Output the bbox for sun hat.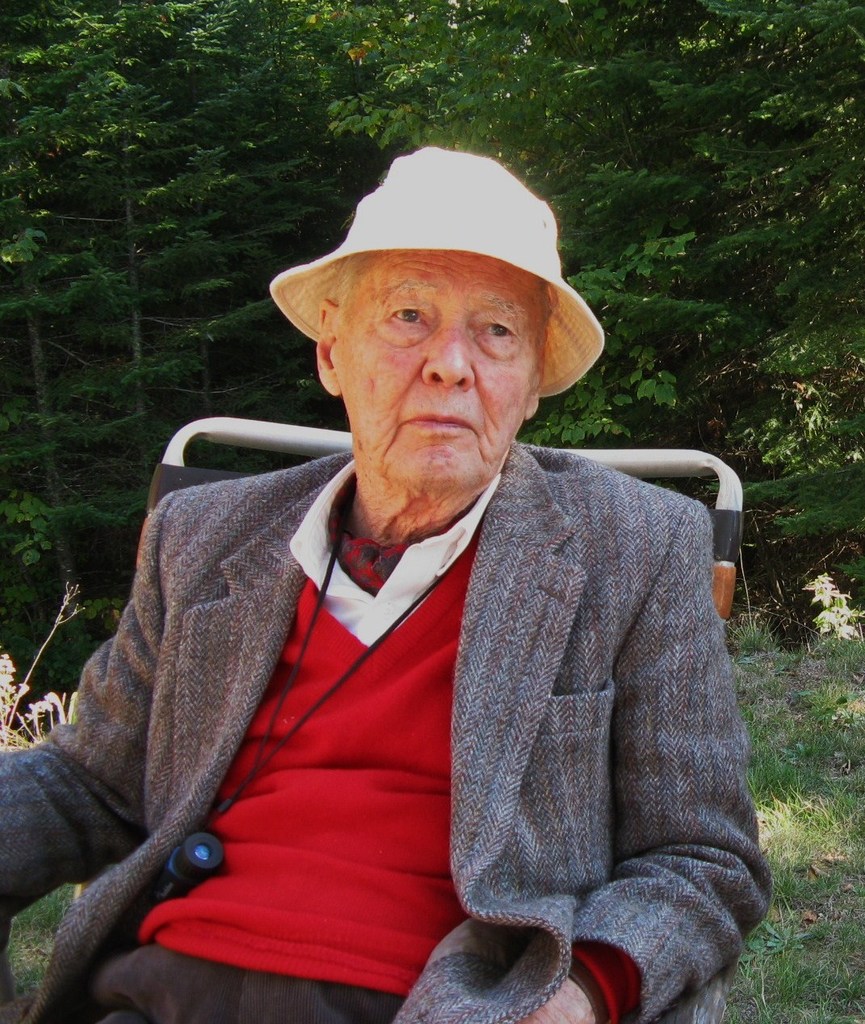
bbox=(265, 144, 611, 406).
